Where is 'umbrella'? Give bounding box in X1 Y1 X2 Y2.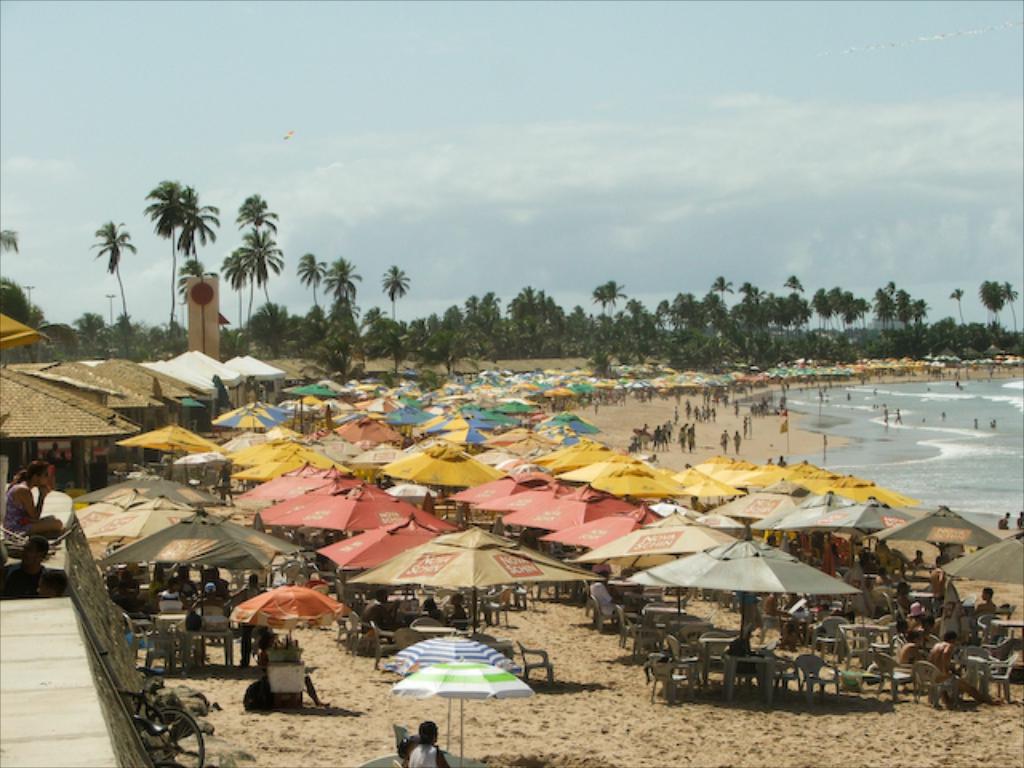
397 653 539 766.
